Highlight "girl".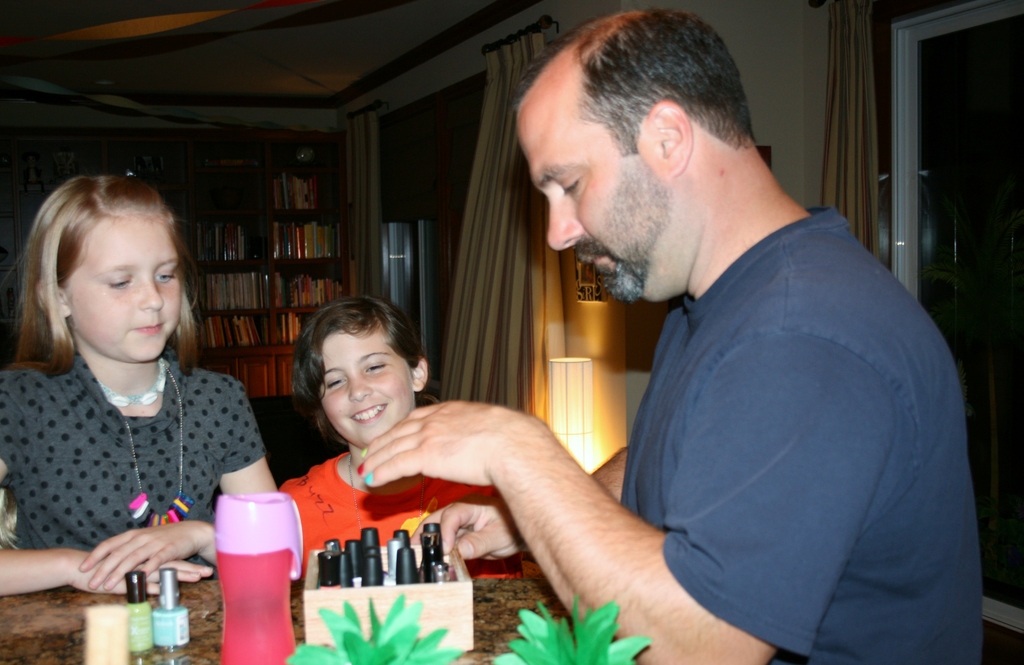
Highlighted region: {"x1": 0, "y1": 168, "x2": 283, "y2": 595}.
